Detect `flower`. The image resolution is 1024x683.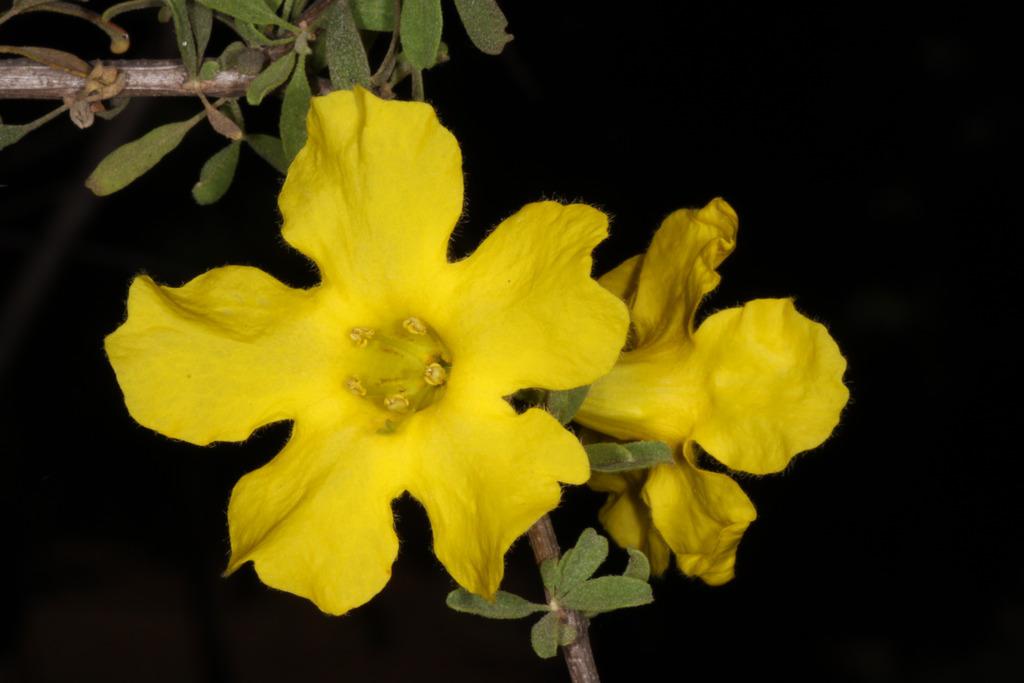
BBox(118, 78, 639, 617).
